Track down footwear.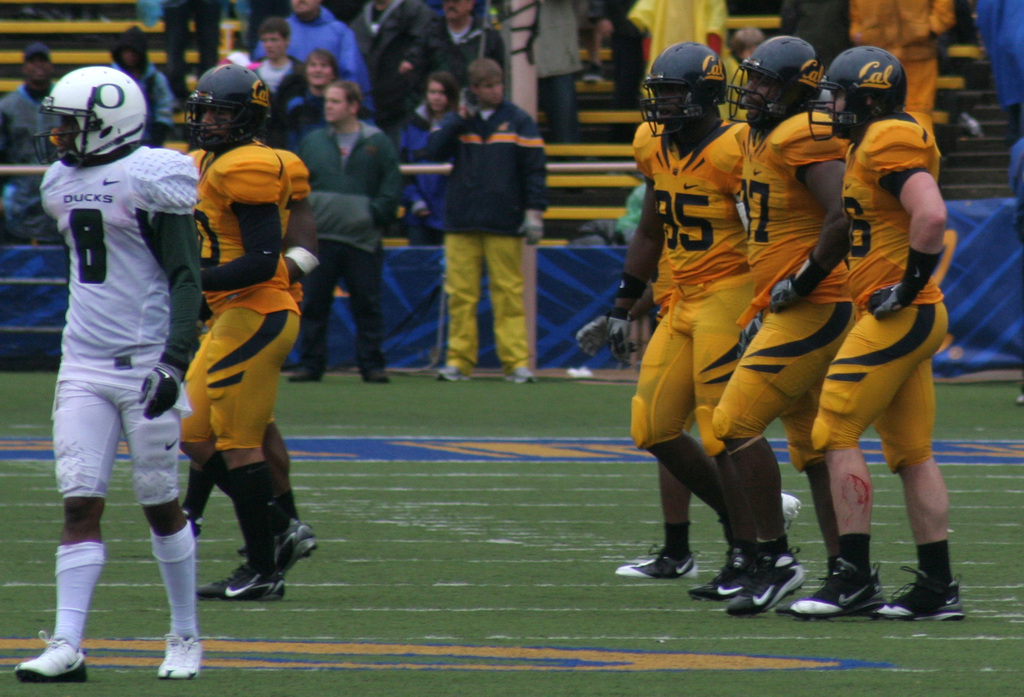
Tracked to [436,364,471,385].
